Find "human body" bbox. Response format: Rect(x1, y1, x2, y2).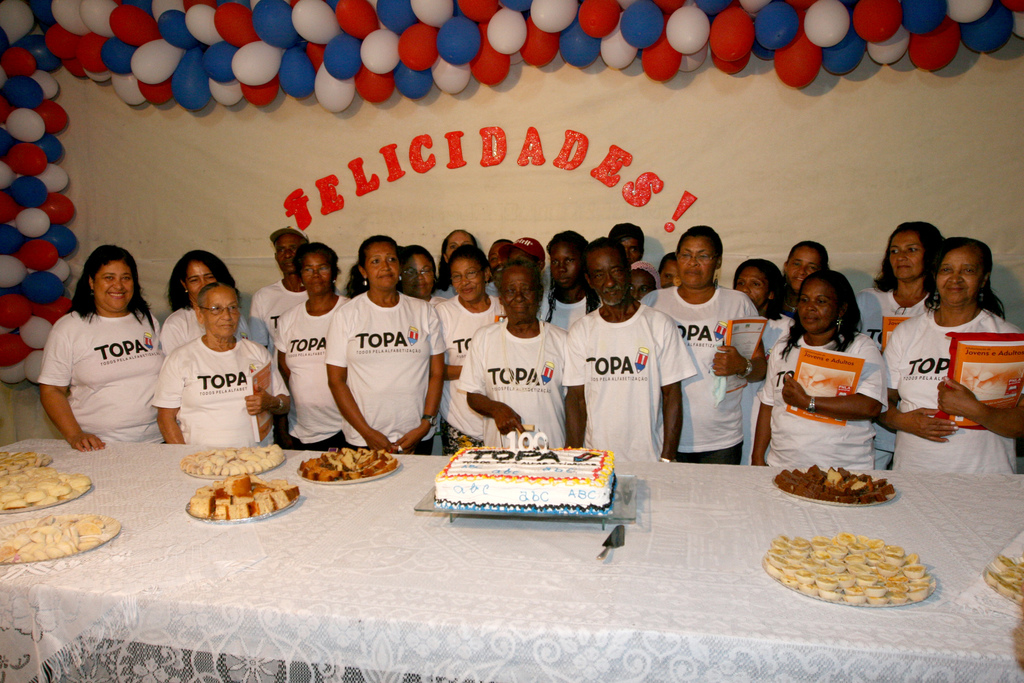
Rect(751, 266, 886, 466).
